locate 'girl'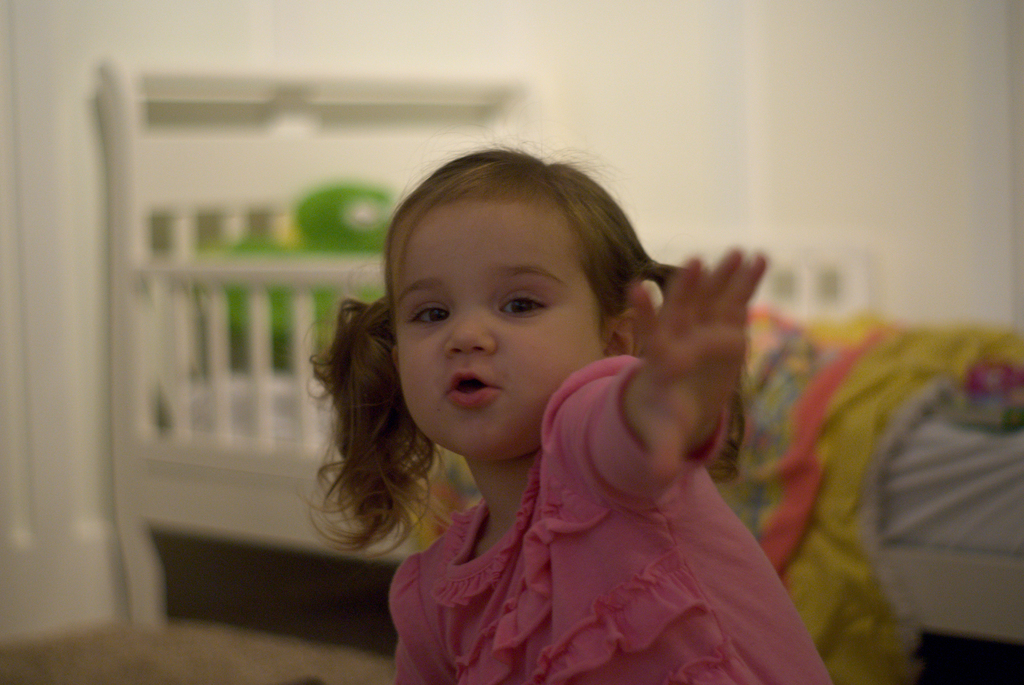
[left=298, top=136, right=828, bottom=684]
